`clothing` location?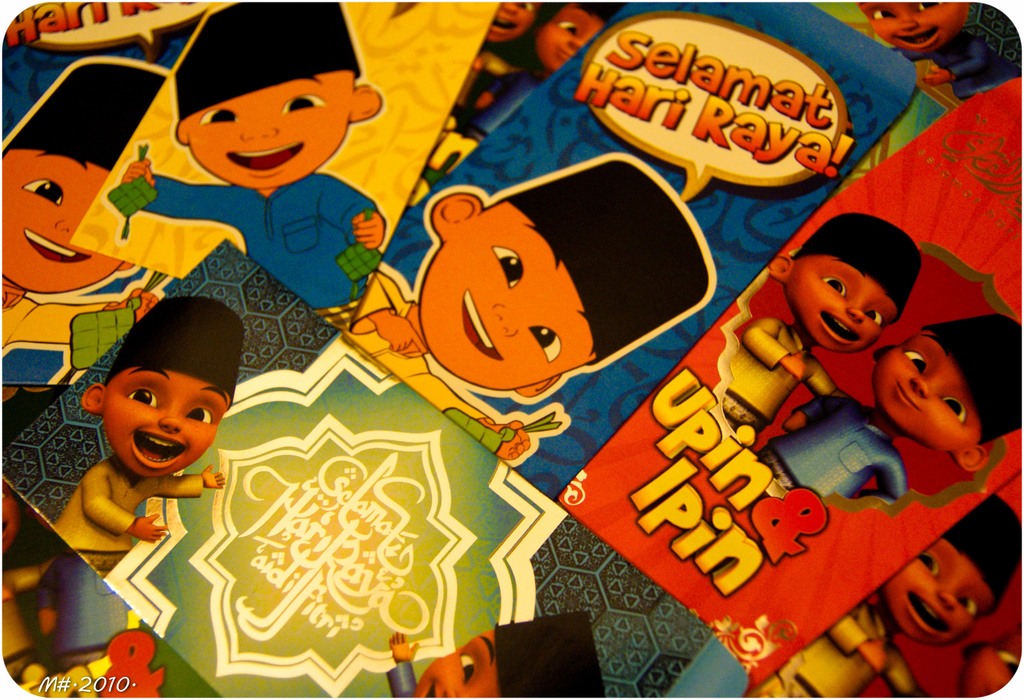
rect(887, 2, 1020, 103)
